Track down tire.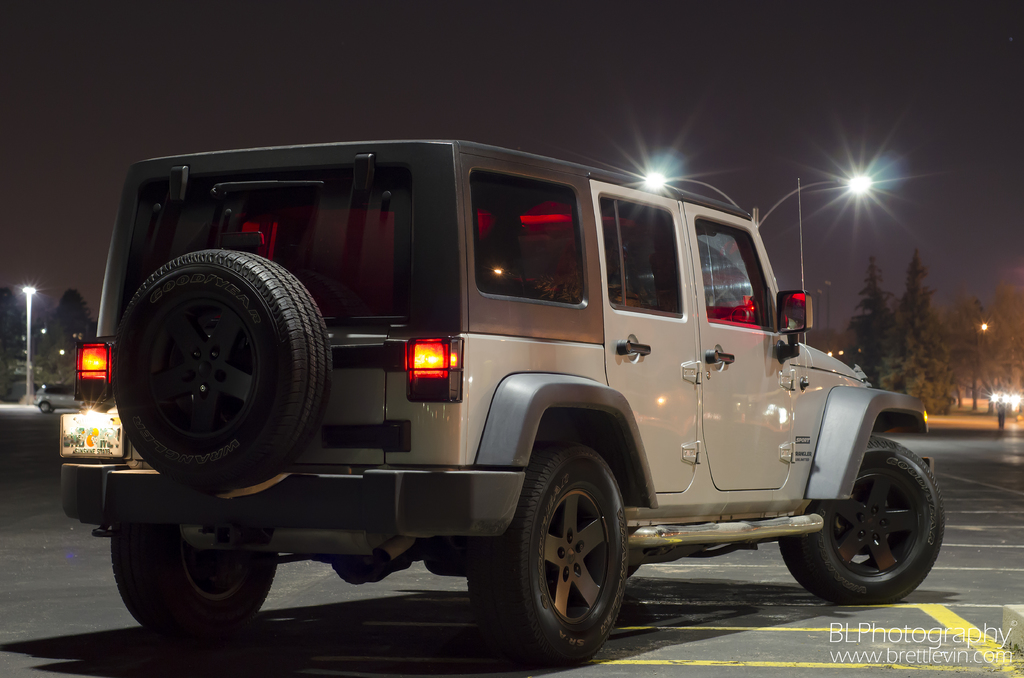
Tracked to <bbox>778, 436, 945, 607</bbox>.
